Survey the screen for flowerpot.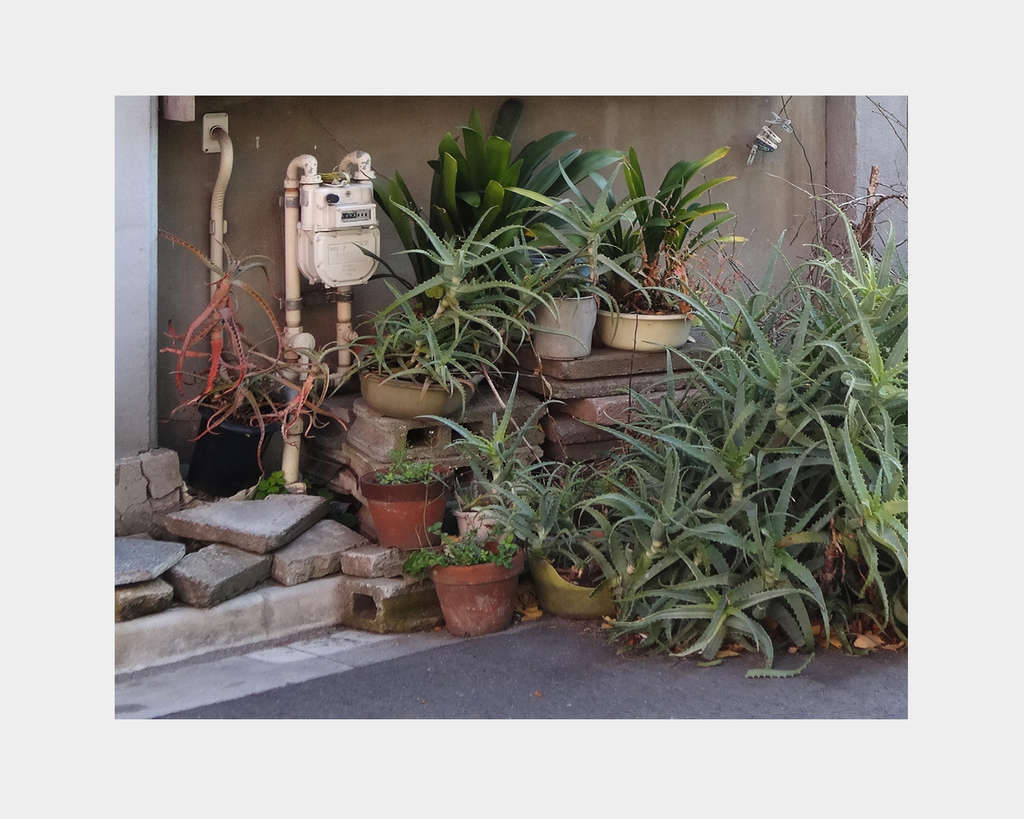
Survey found: bbox(359, 357, 482, 422).
